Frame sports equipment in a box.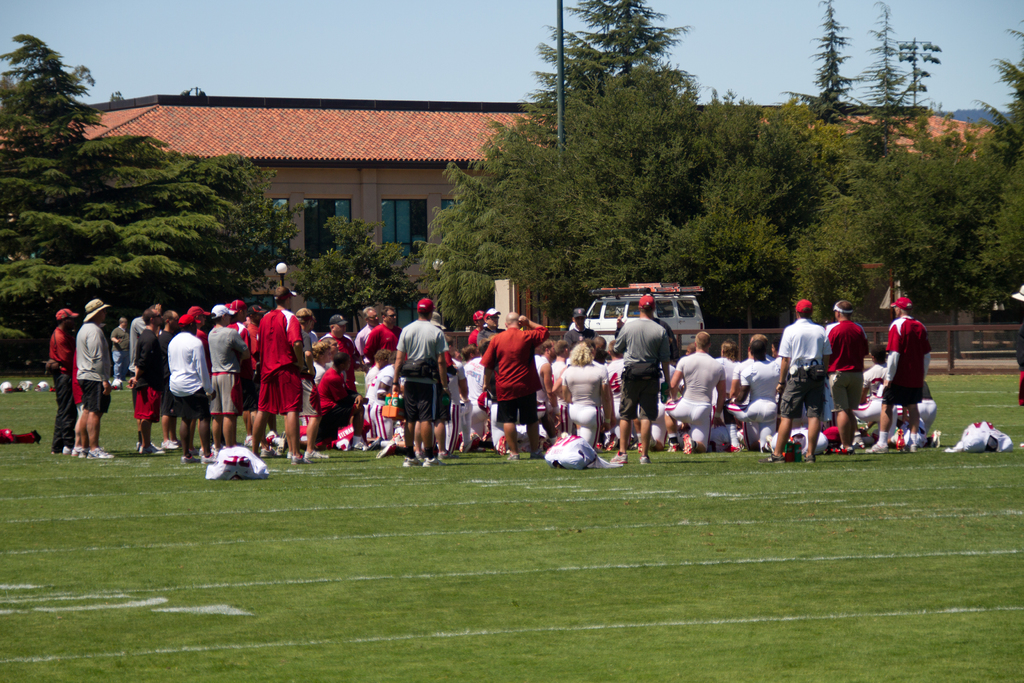
199, 443, 229, 468.
